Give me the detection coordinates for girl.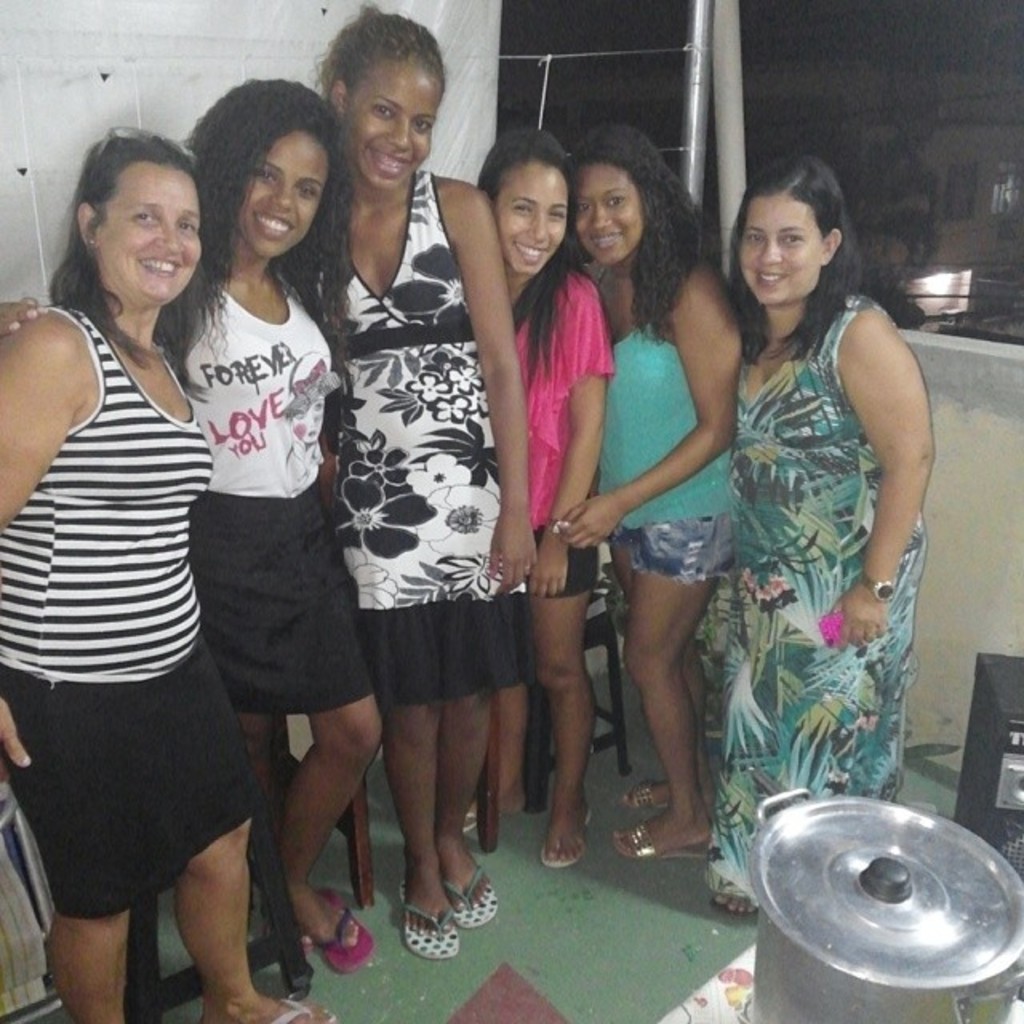
{"x1": 310, "y1": 5, "x2": 536, "y2": 954}.
